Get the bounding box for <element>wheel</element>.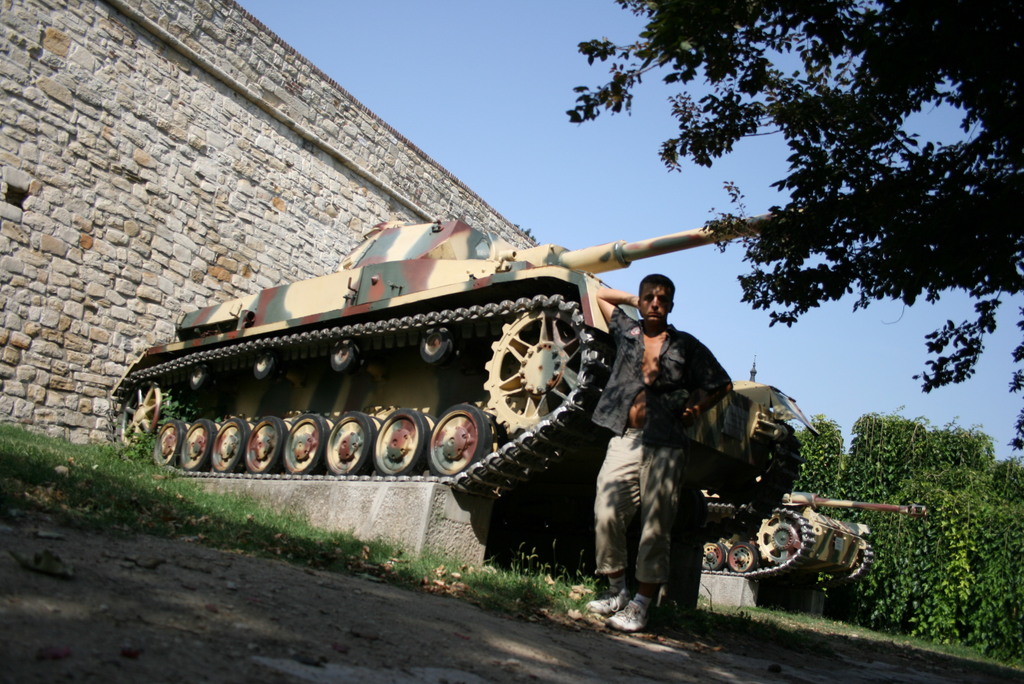
{"left": 474, "top": 301, "right": 598, "bottom": 449}.
